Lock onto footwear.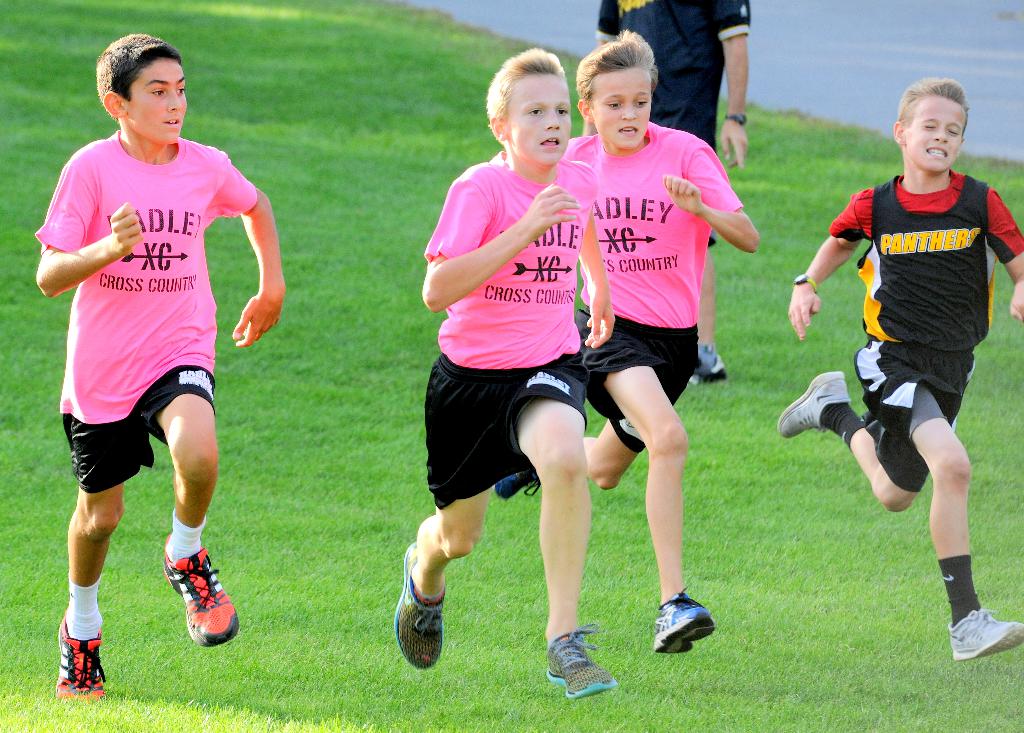
Locked: x1=489, y1=461, x2=531, y2=491.
